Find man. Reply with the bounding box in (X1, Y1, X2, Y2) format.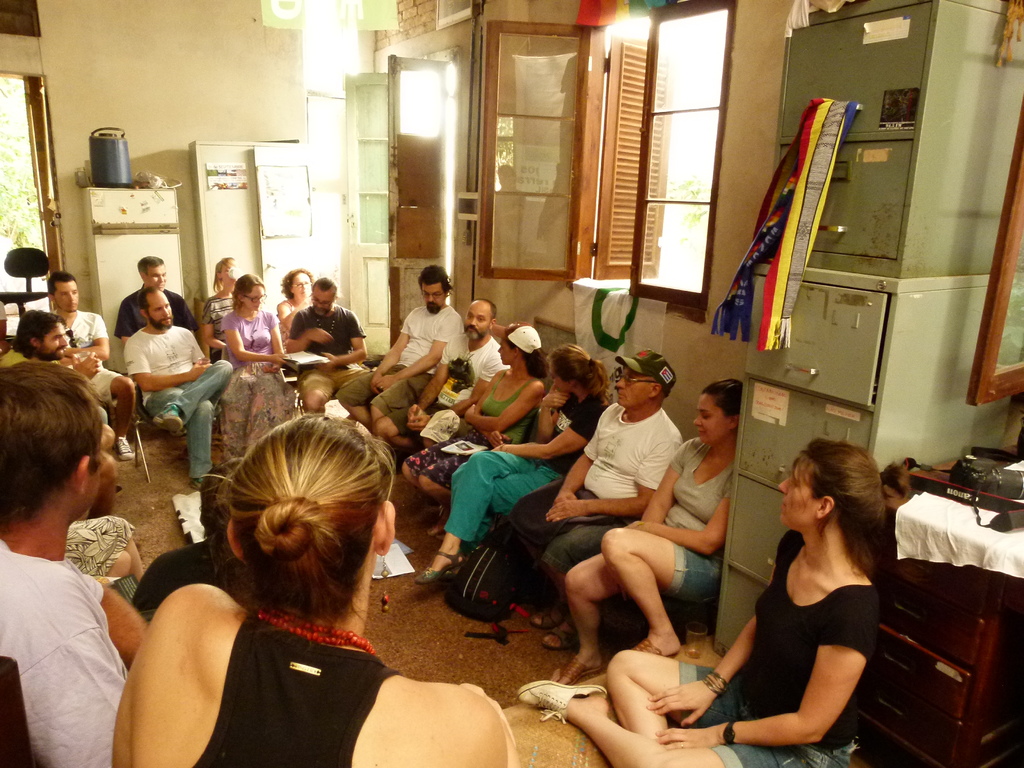
(128, 284, 231, 486).
